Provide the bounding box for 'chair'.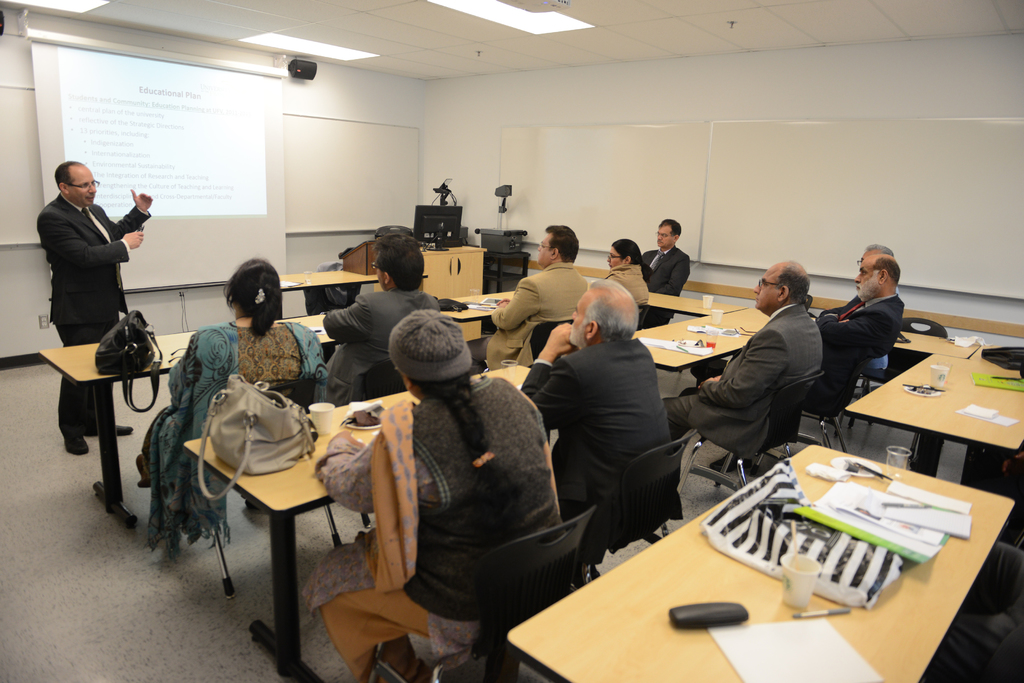
box=[593, 424, 695, 593].
